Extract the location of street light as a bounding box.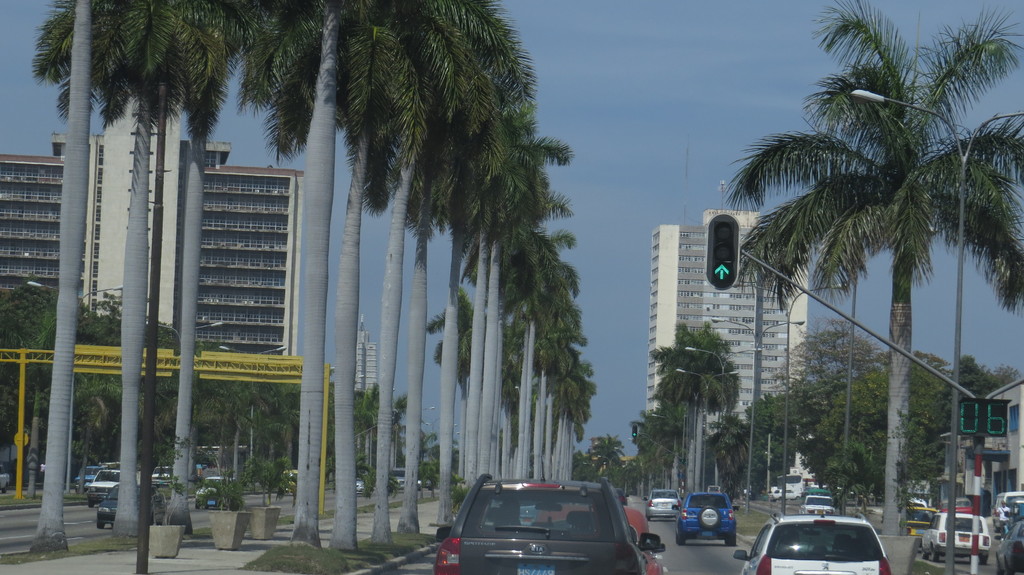
box=[21, 280, 126, 488].
